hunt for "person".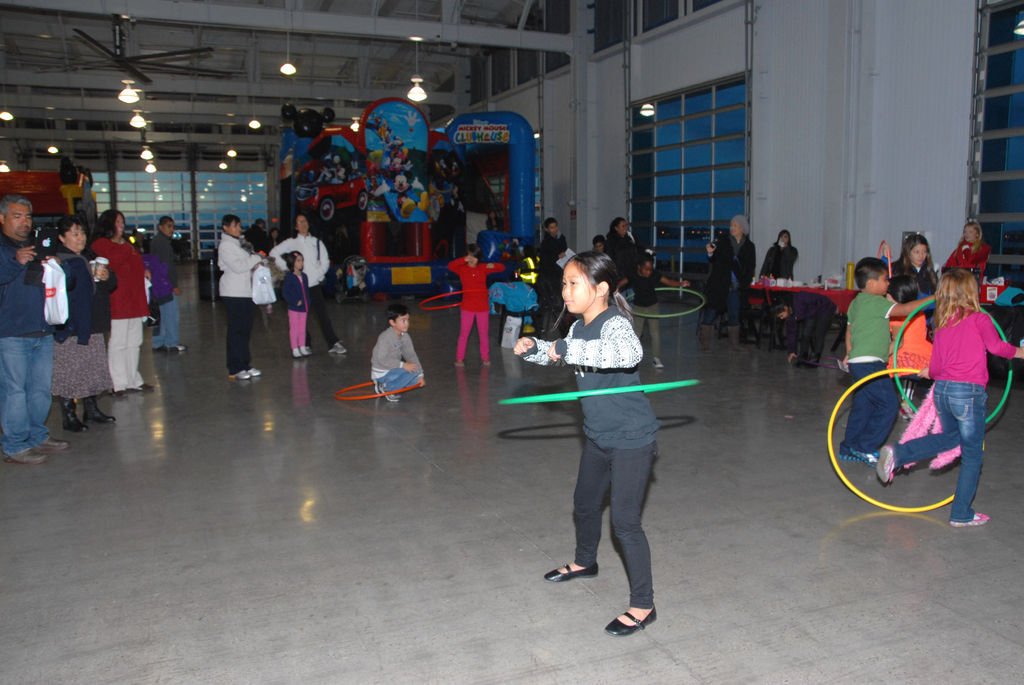
Hunted down at {"left": 889, "top": 235, "right": 940, "bottom": 295}.
